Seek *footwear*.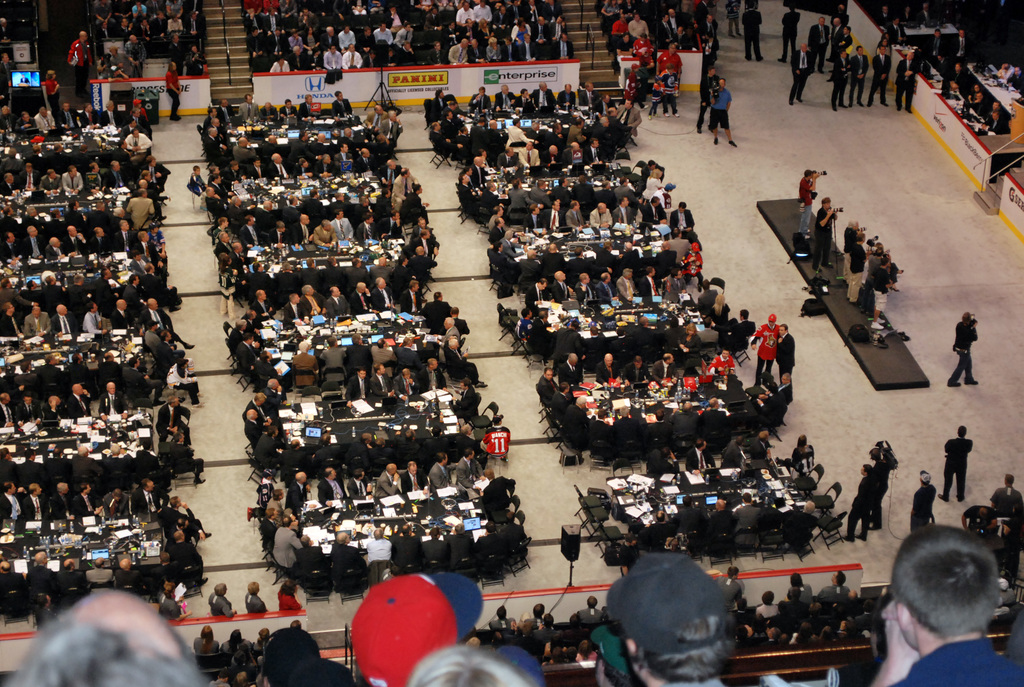
crop(755, 56, 765, 63).
